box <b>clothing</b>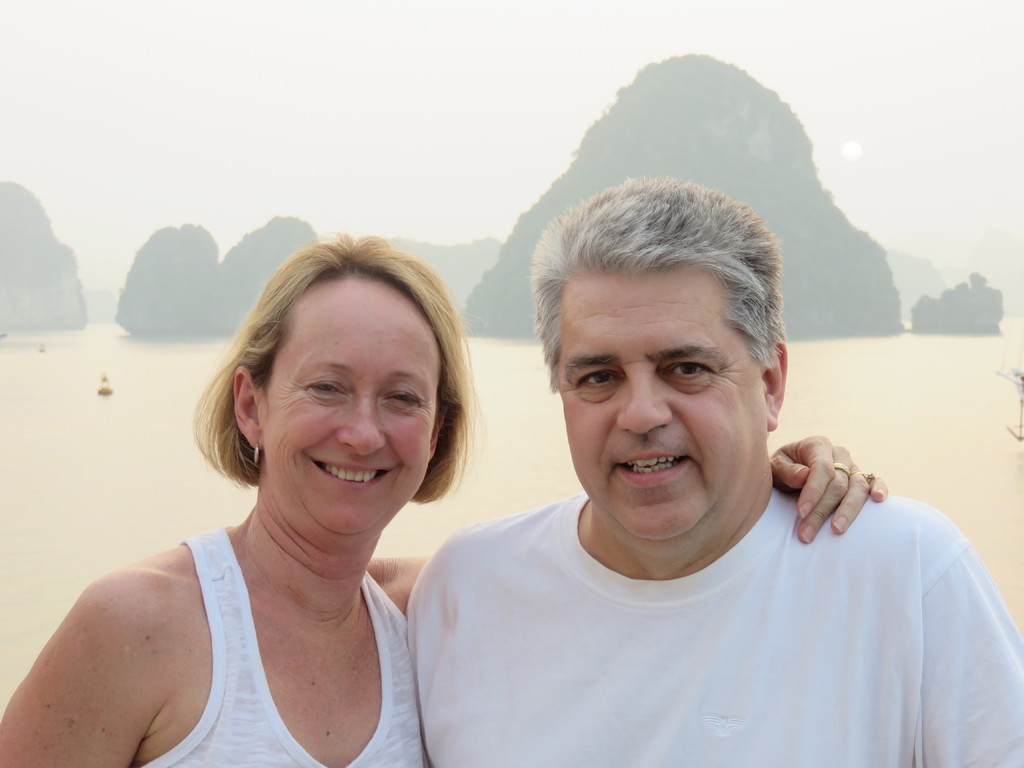
407:492:1023:767
